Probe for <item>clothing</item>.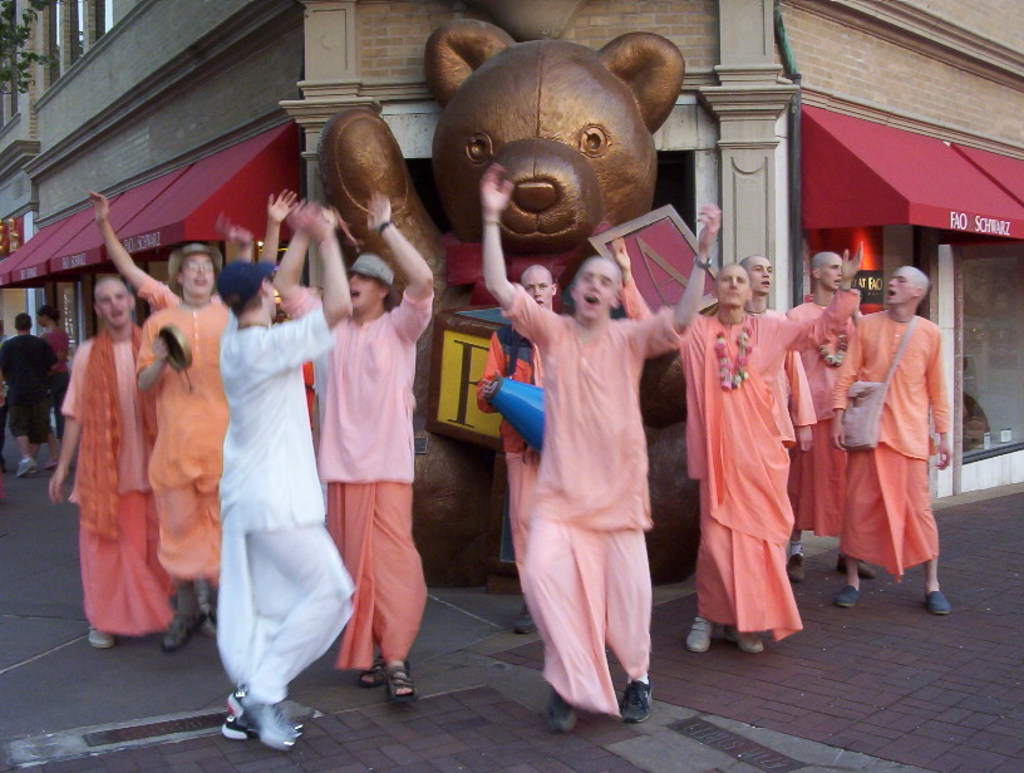
Probe result: pyautogui.locateOnScreen(291, 271, 442, 663).
